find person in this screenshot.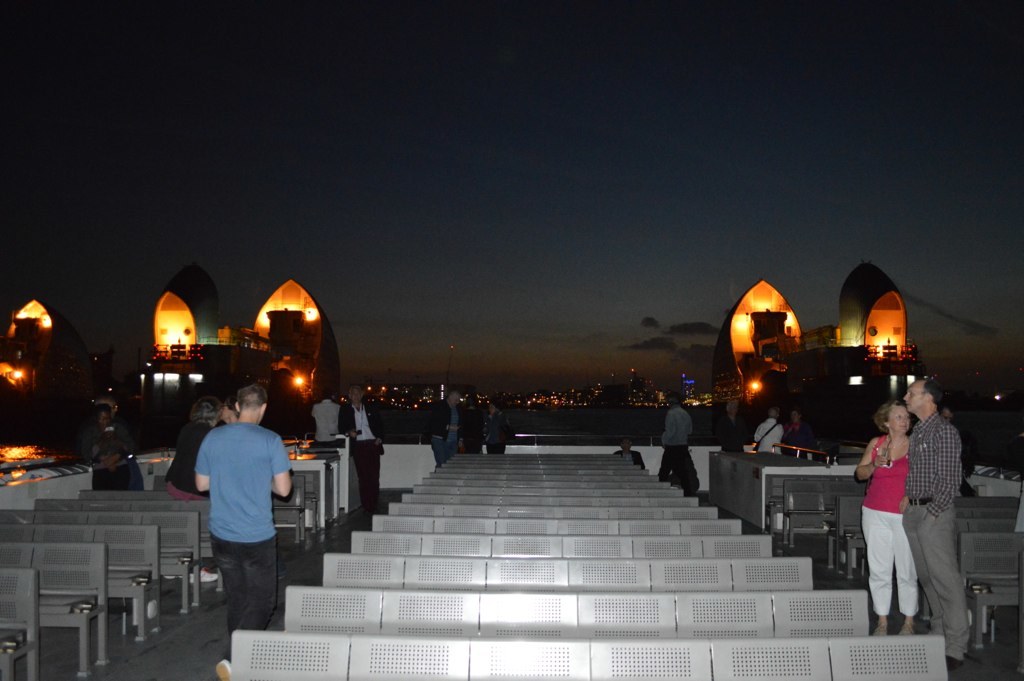
The bounding box for person is 780:406:821:458.
